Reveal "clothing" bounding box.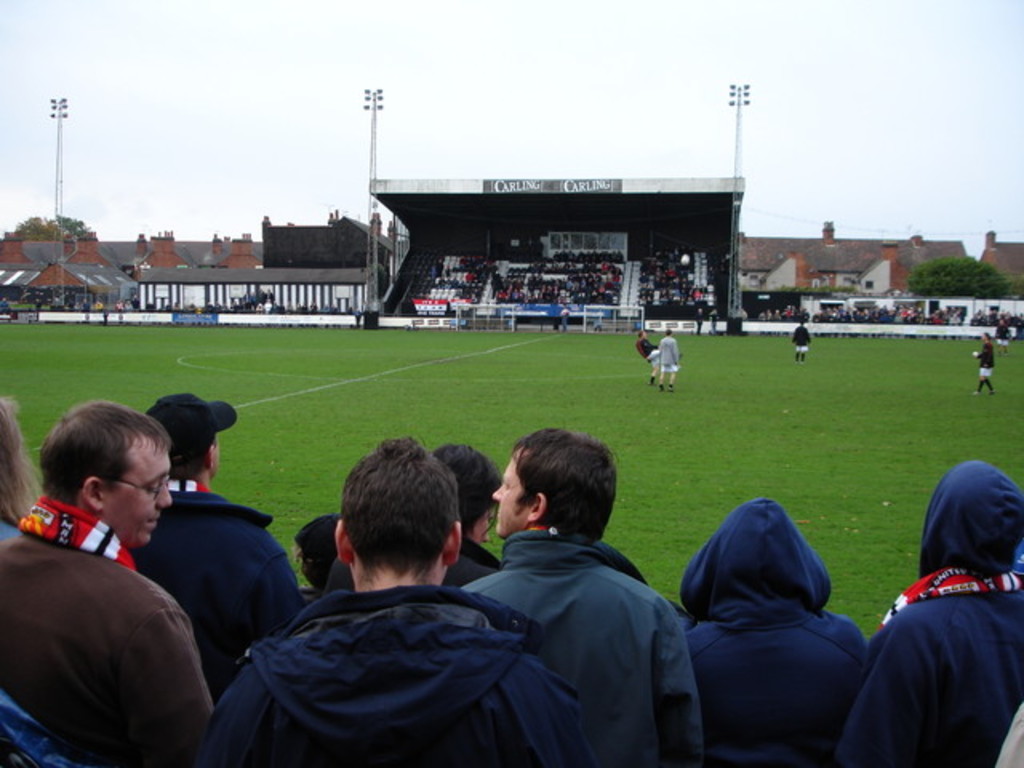
Revealed: {"left": 976, "top": 344, "right": 995, "bottom": 386}.
